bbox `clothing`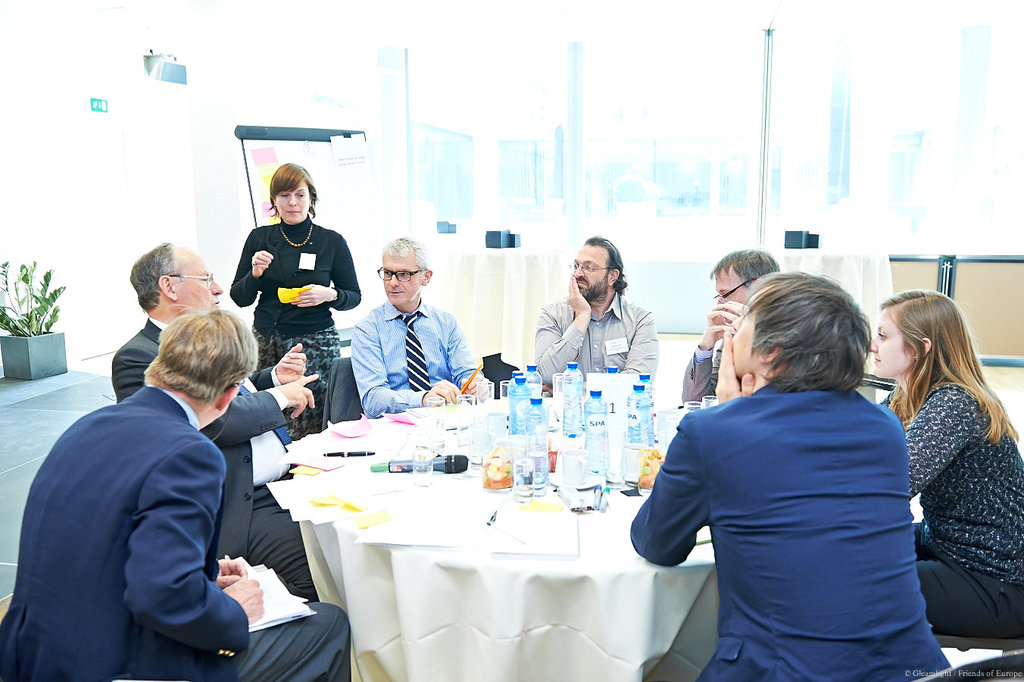
[533,298,658,386]
